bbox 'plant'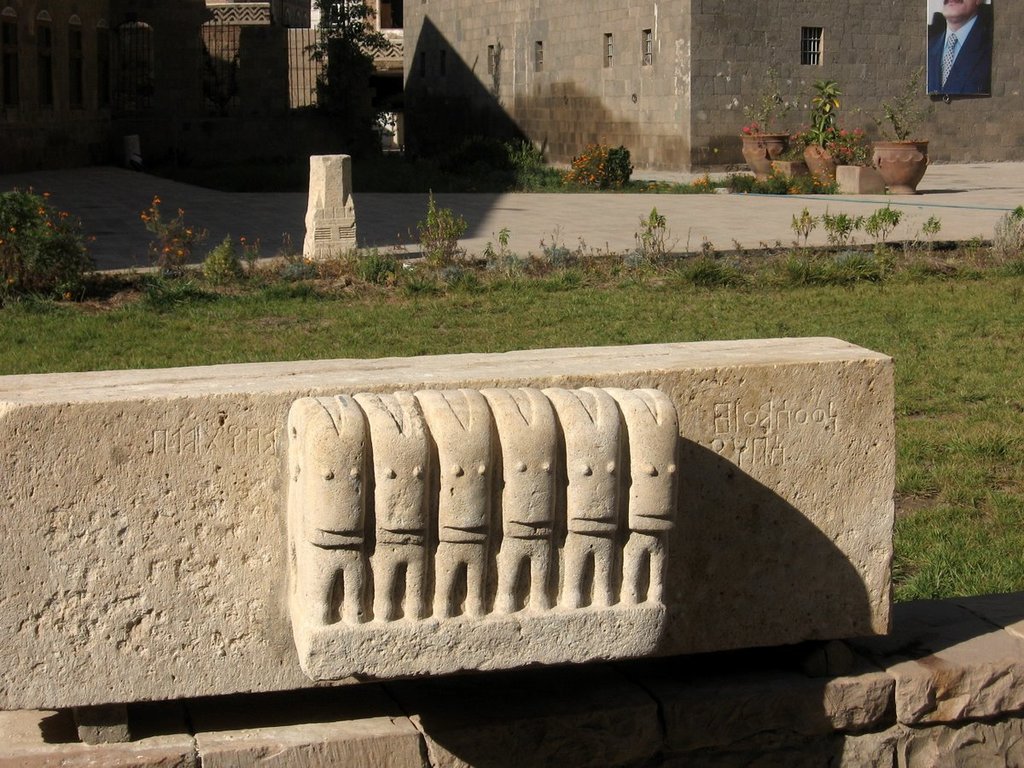
291/0/433/196
